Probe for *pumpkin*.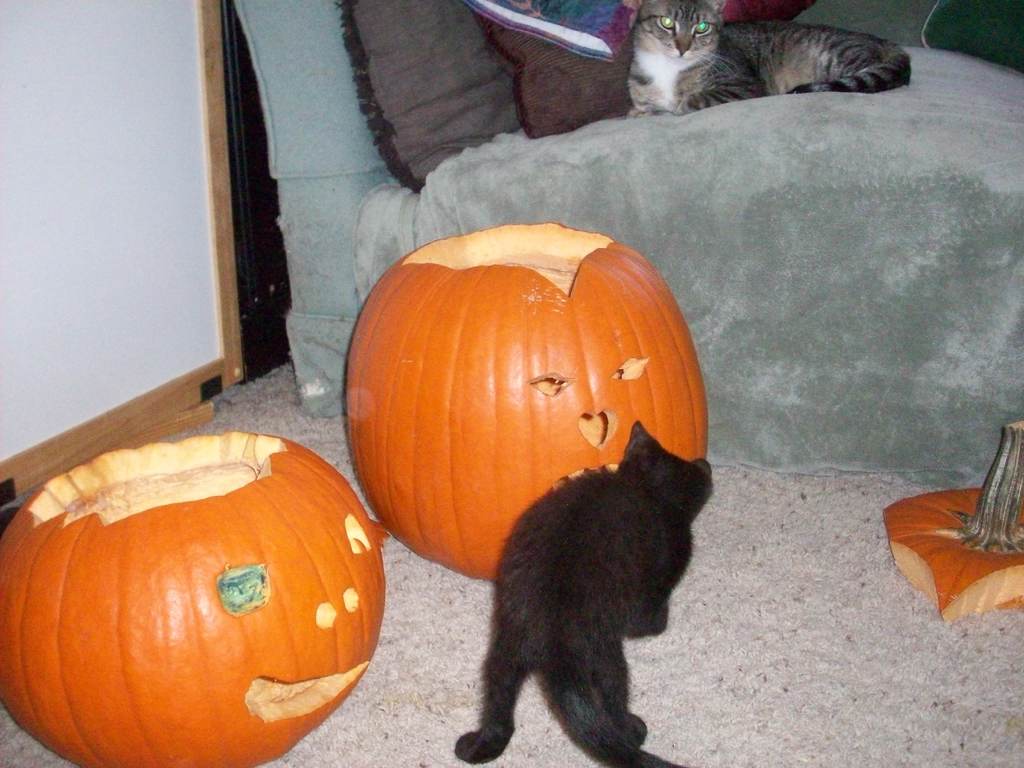
Probe result: x1=3 y1=435 x2=378 y2=767.
